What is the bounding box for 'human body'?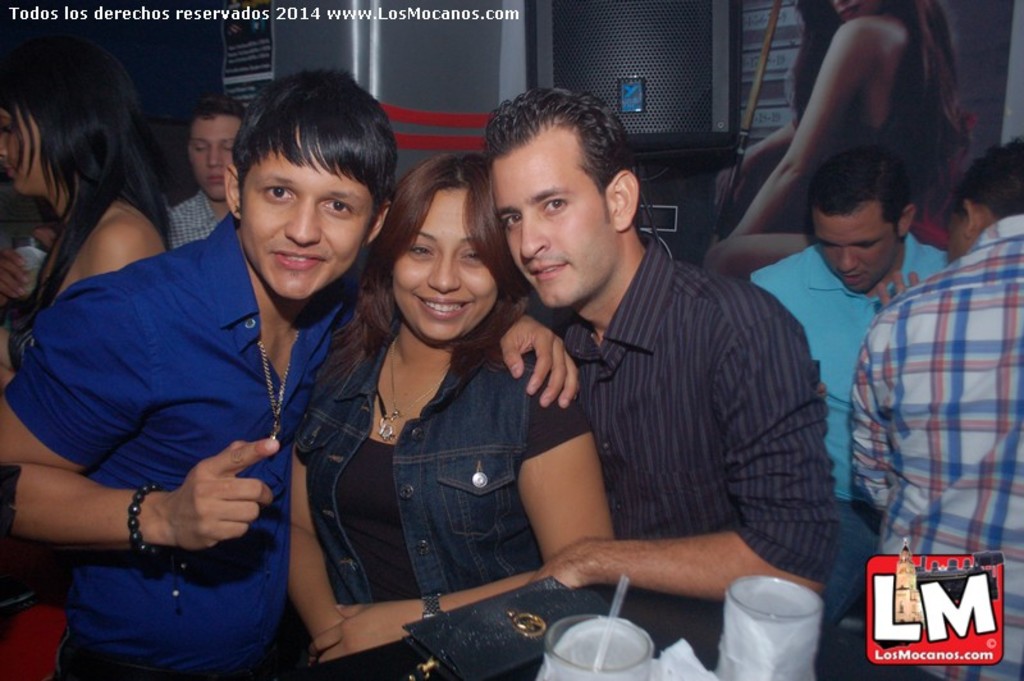
select_region(704, 0, 987, 284).
